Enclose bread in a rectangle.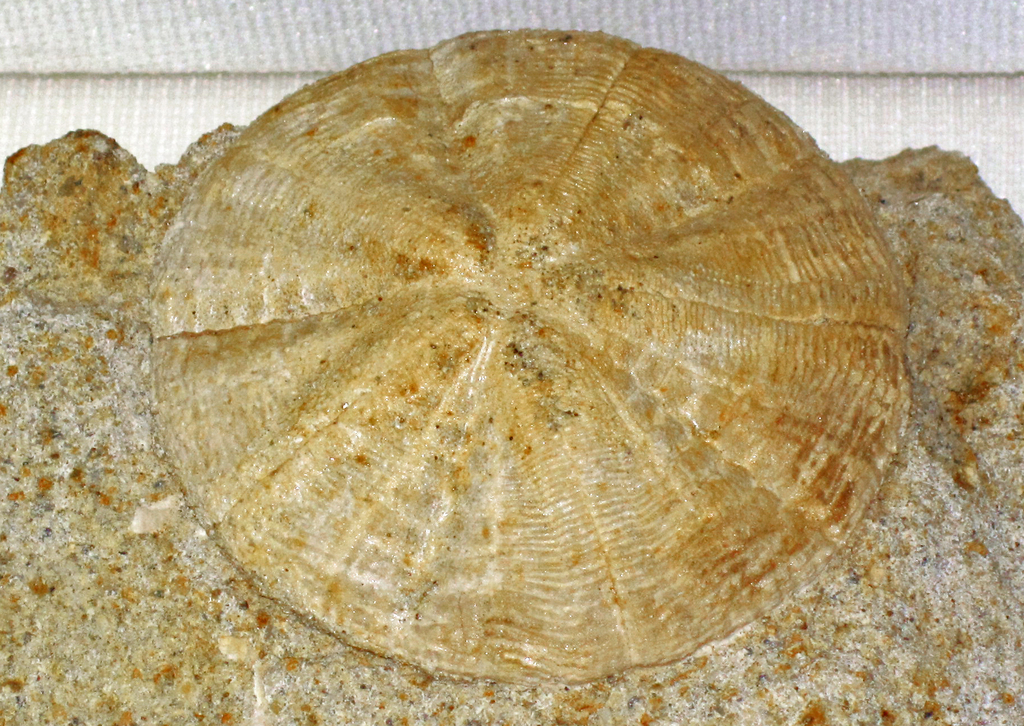
detection(147, 29, 910, 690).
